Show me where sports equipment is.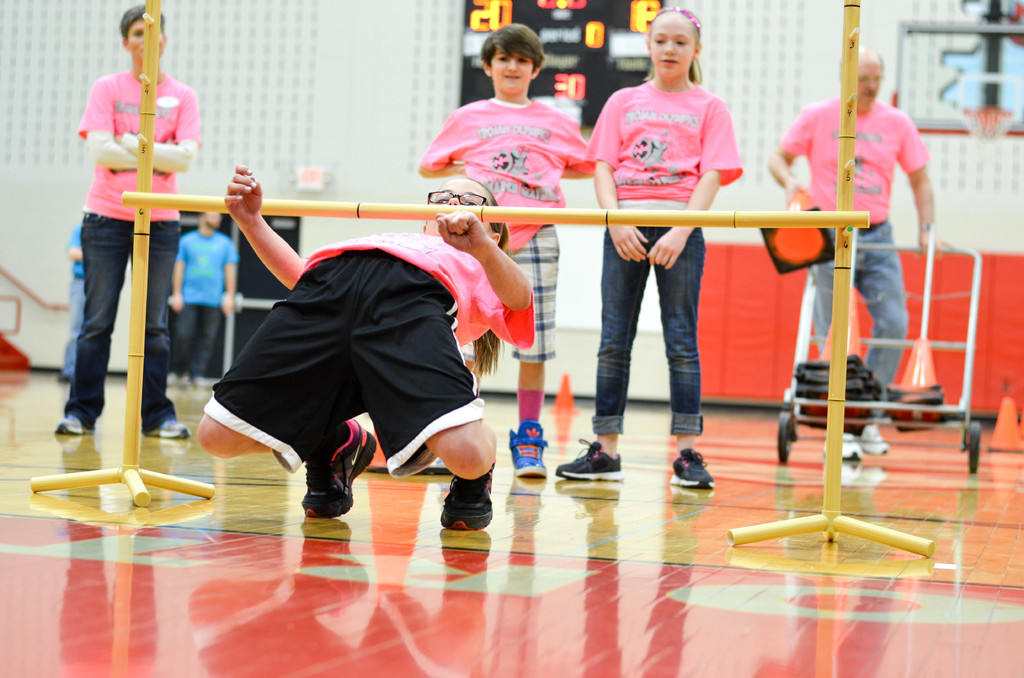
sports equipment is at bbox=(671, 446, 715, 490).
